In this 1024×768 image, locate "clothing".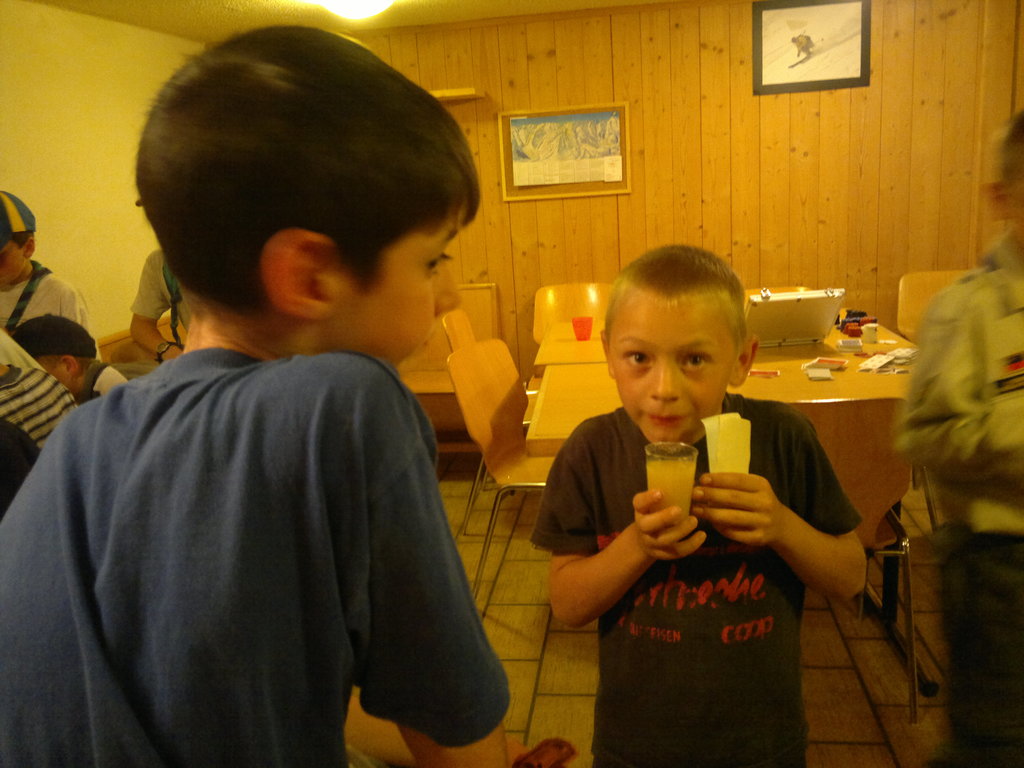
Bounding box: select_region(0, 262, 94, 339).
